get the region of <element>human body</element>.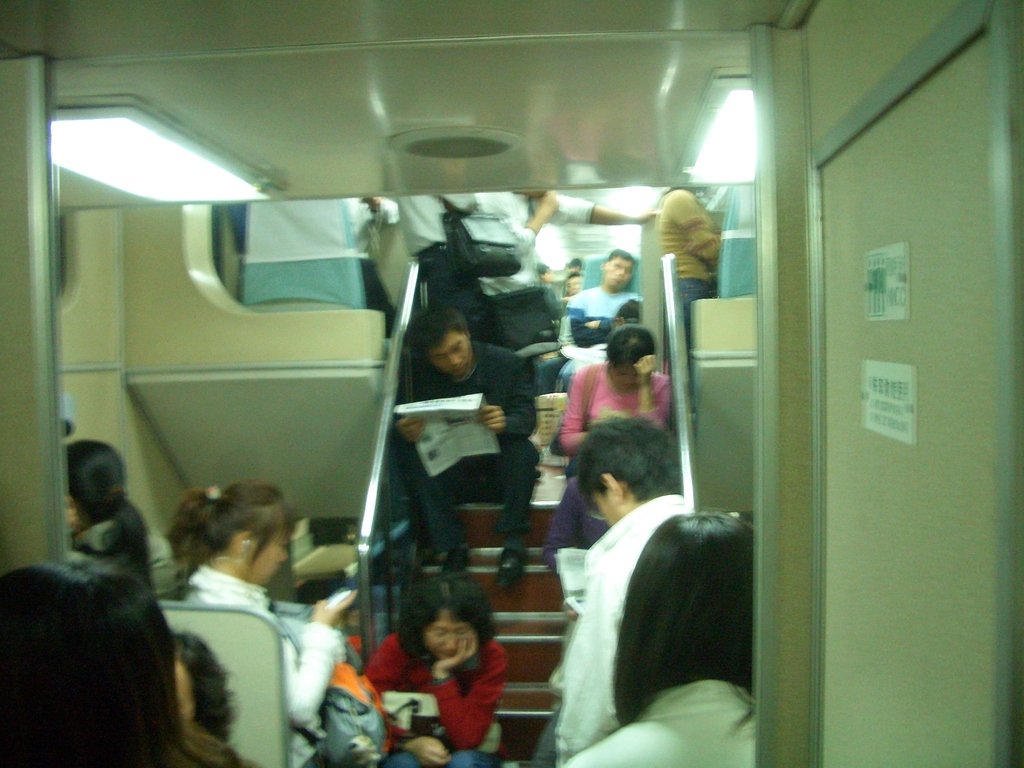
543, 409, 695, 767.
